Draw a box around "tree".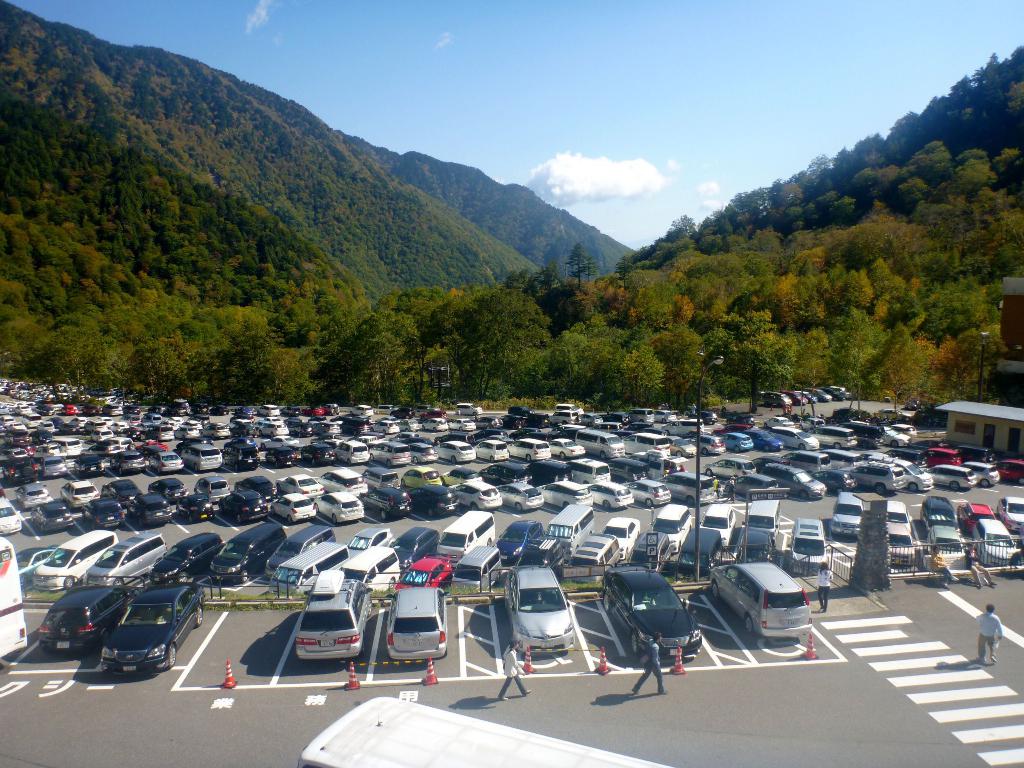
<box>604,343,657,406</box>.
